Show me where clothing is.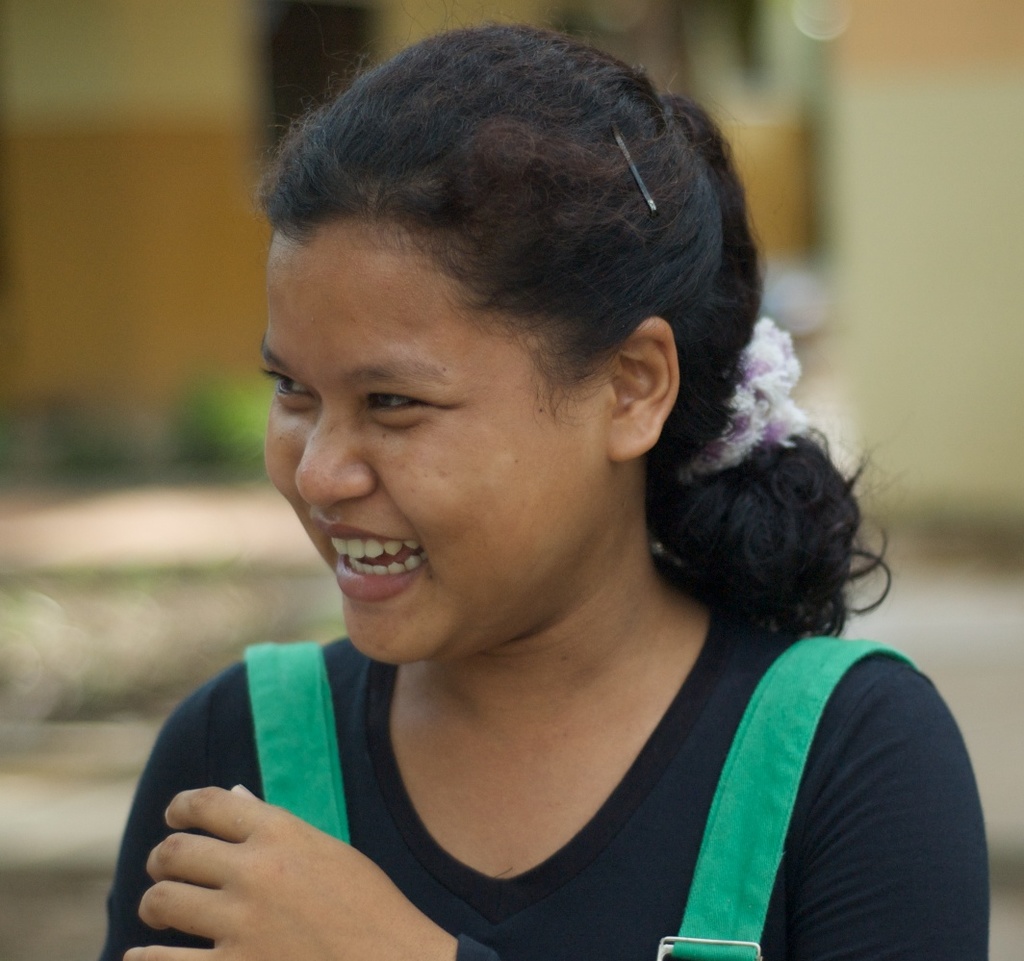
clothing is at {"left": 103, "top": 629, "right": 996, "bottom": 960}.
